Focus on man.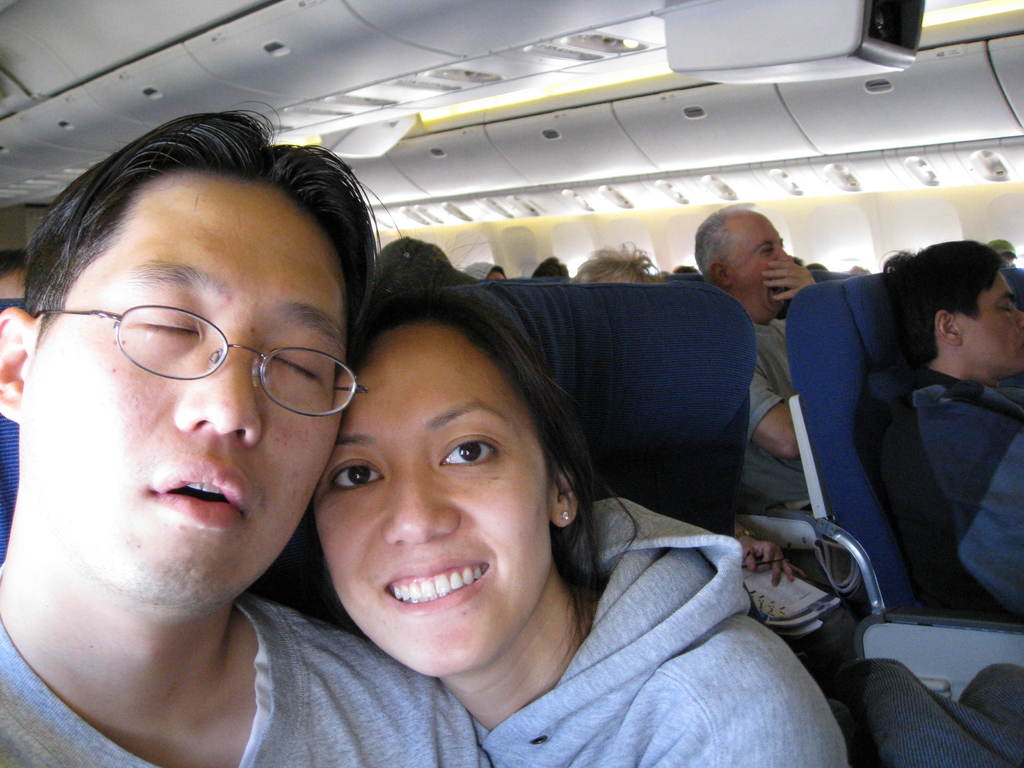
Focused at left=689, top=201, right=829, bottom=522.
